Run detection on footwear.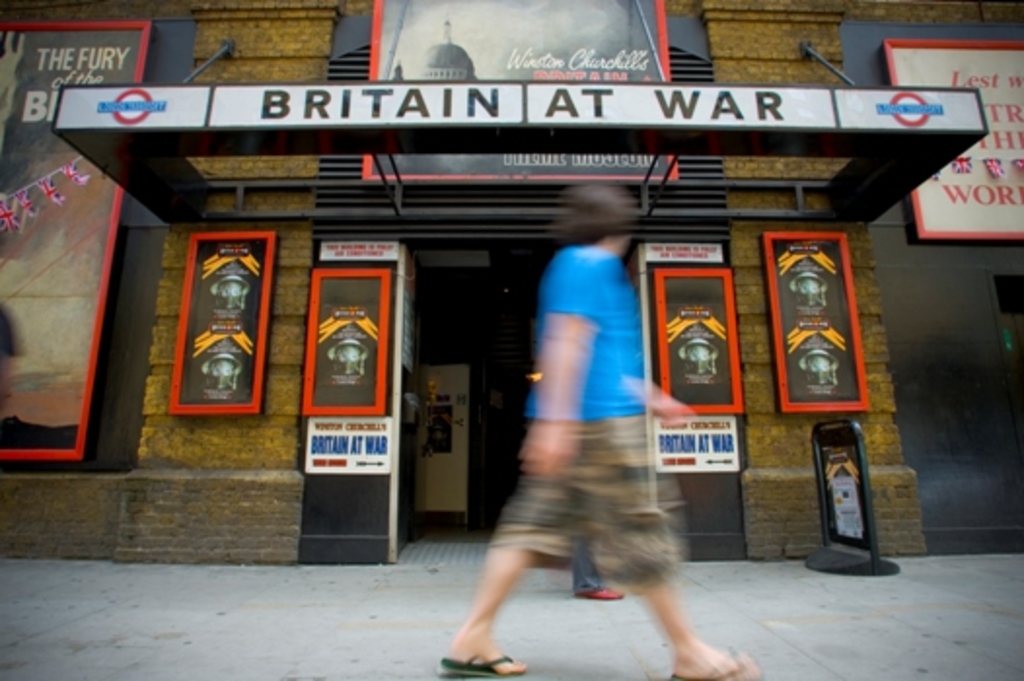
Result: x1=574, y1=584, x2=623, y2=601.
